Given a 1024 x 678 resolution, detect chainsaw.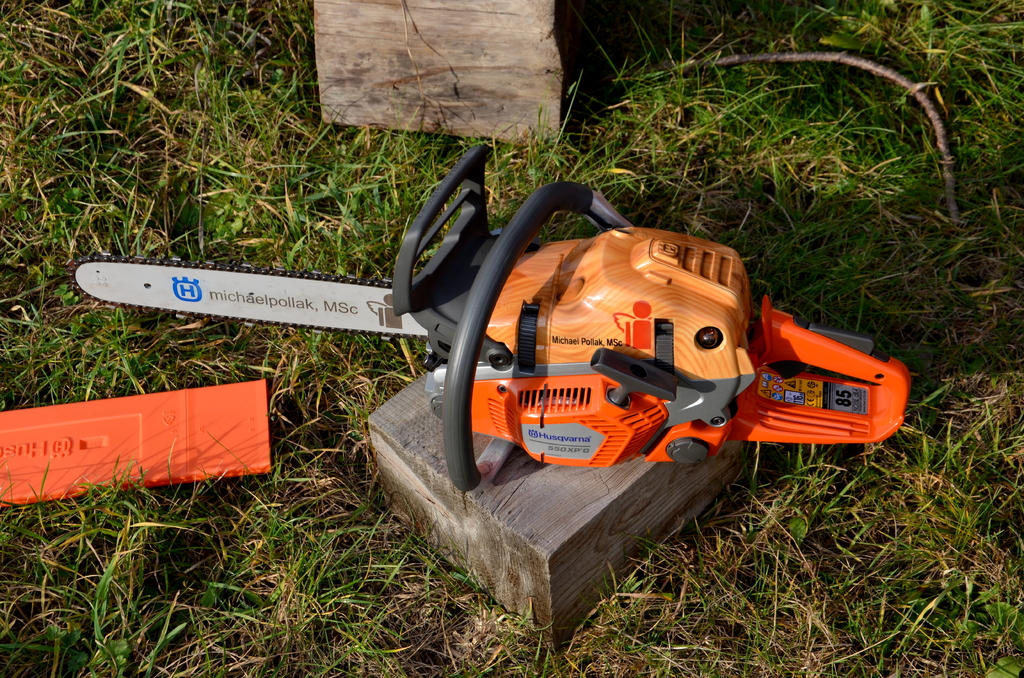
detection(64, 139, 901, 506).
